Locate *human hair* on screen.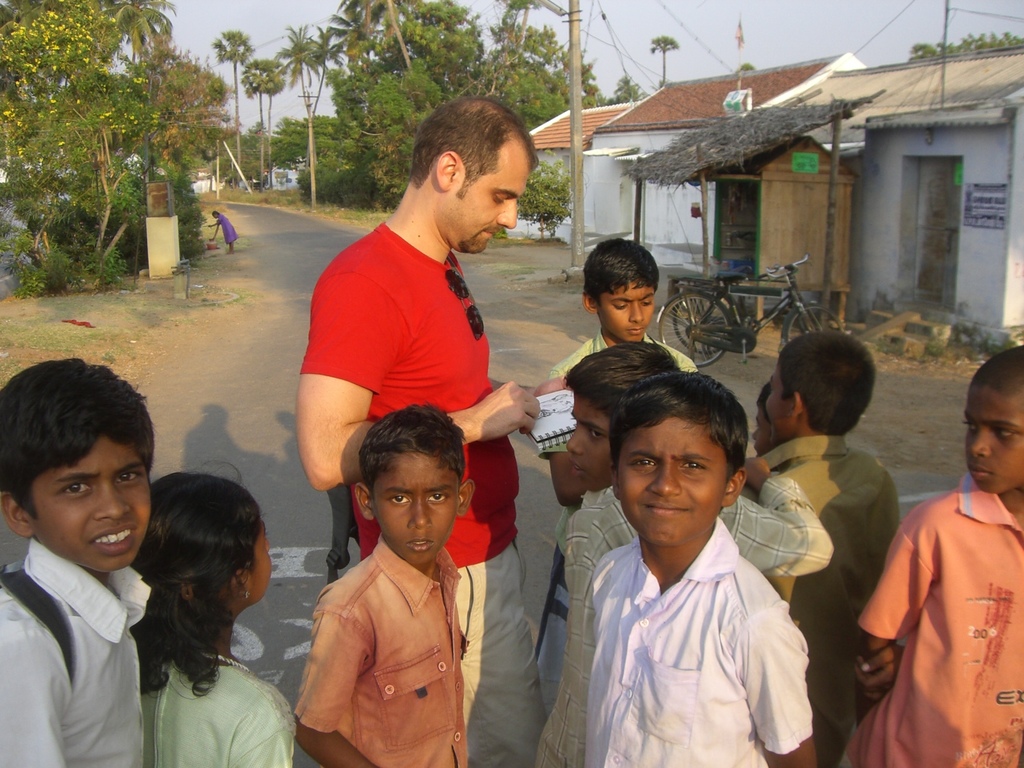
On screen at bbox(127, 460, 266, 698).
